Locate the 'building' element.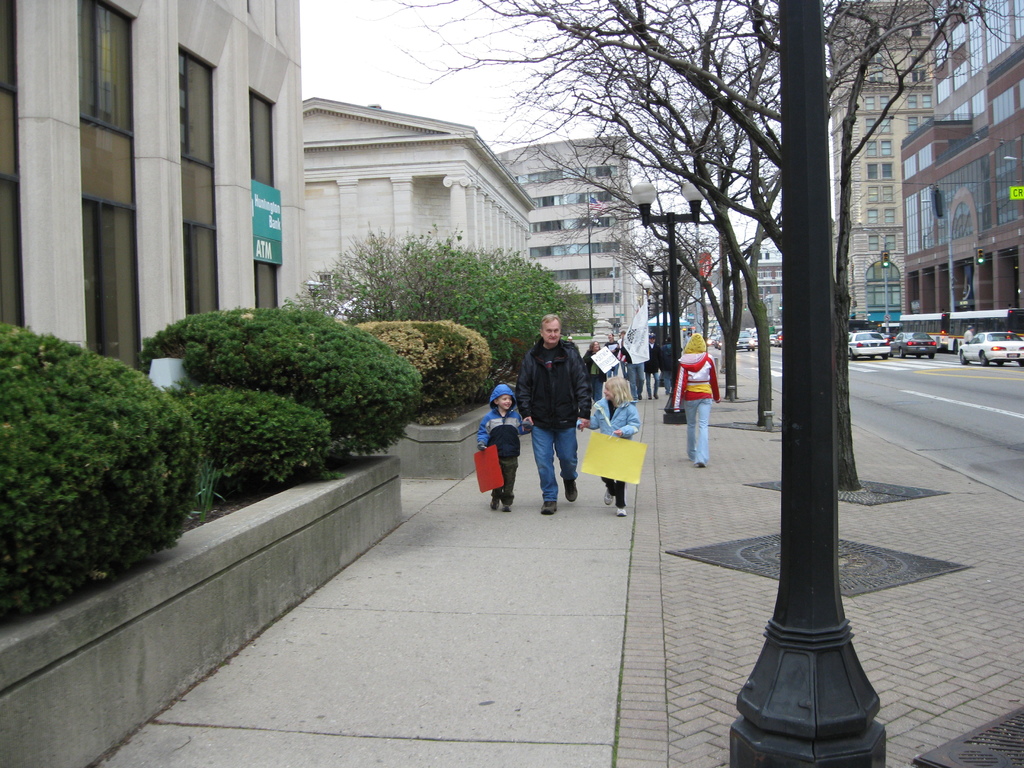
Element bbox: locate(495, 137, 635, 332).
